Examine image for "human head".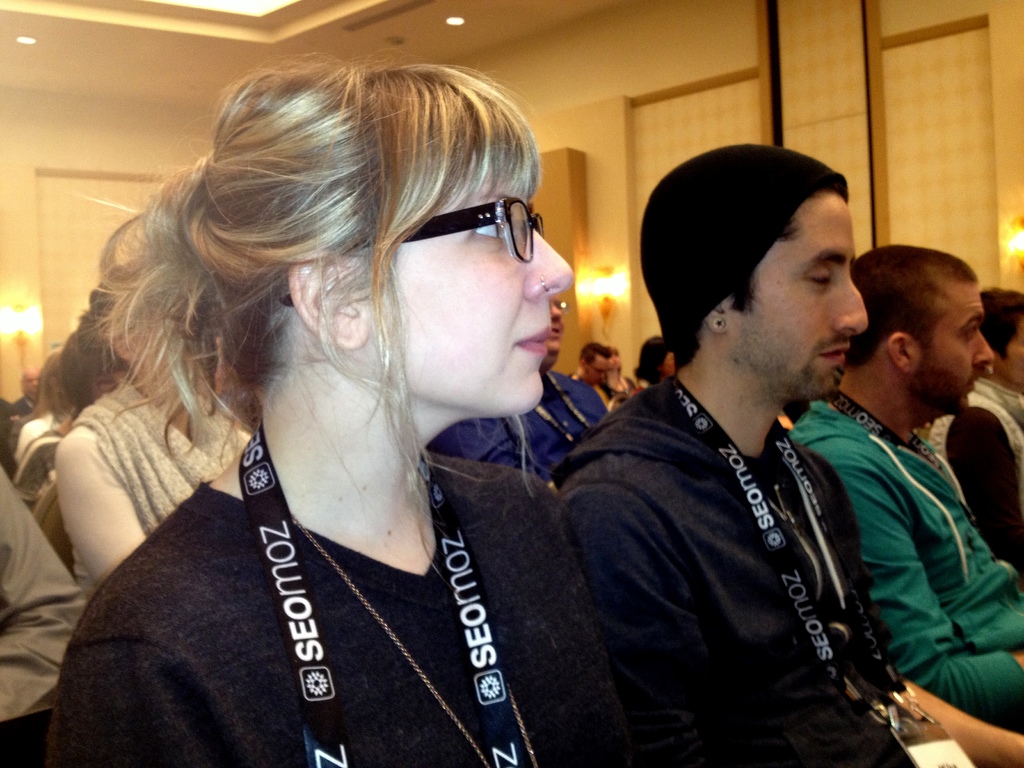
Examination result: {"x1": 979, "y1": 284, "x2": 1023, "y2": 386}.
